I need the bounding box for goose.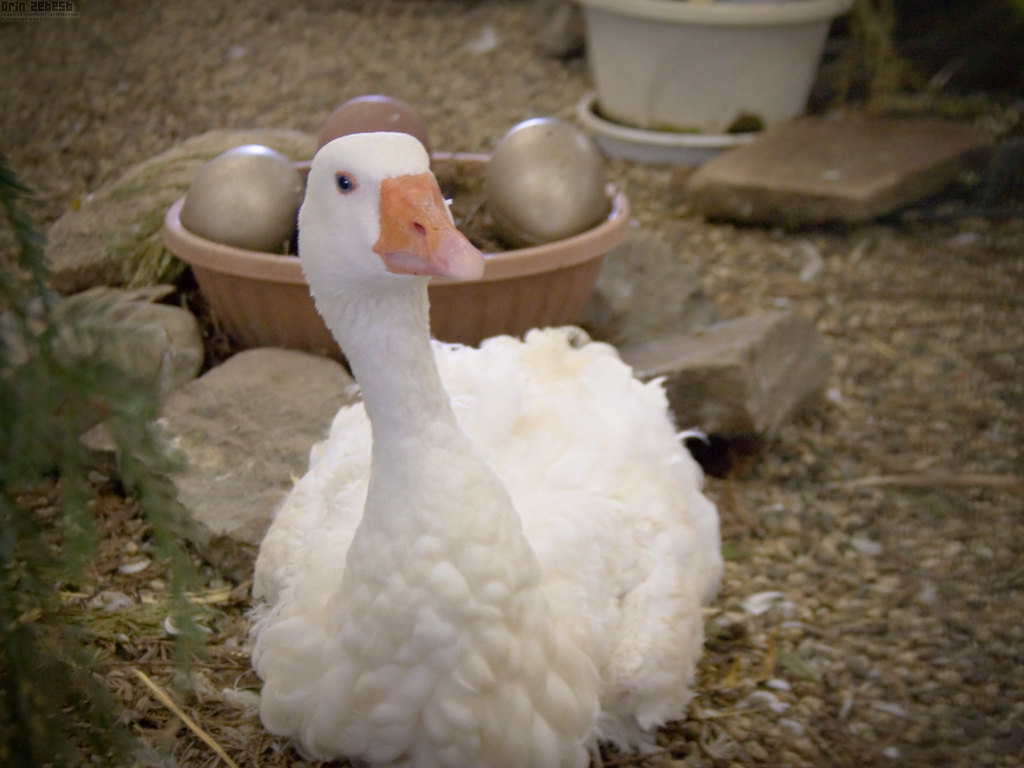
Here it is: 234,129,724,767.
